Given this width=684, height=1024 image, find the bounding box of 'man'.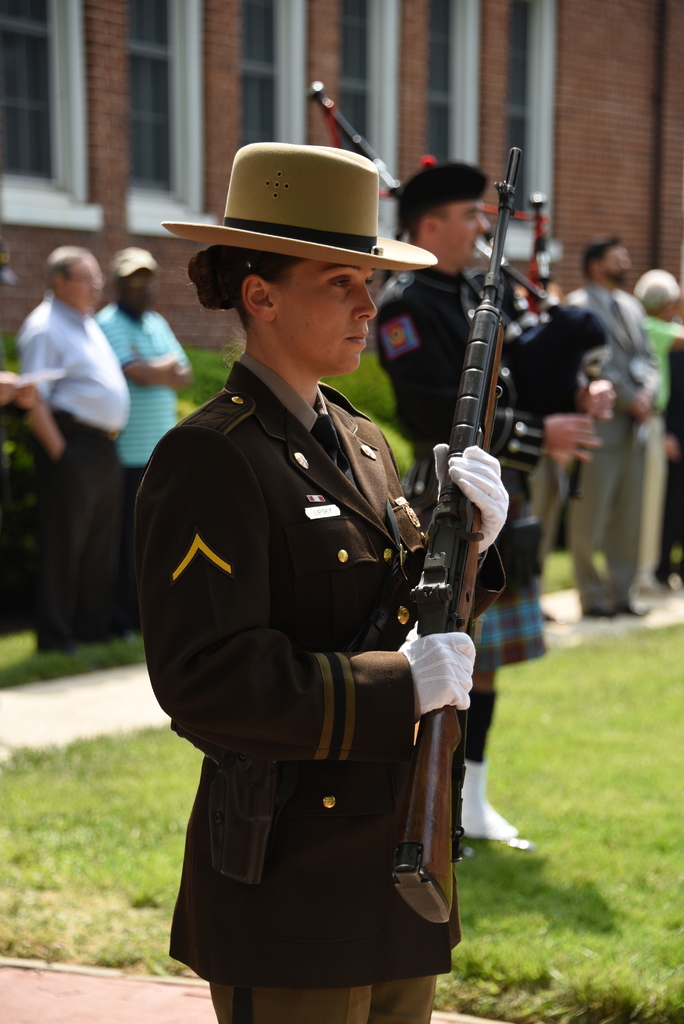
569 225 666 634.
